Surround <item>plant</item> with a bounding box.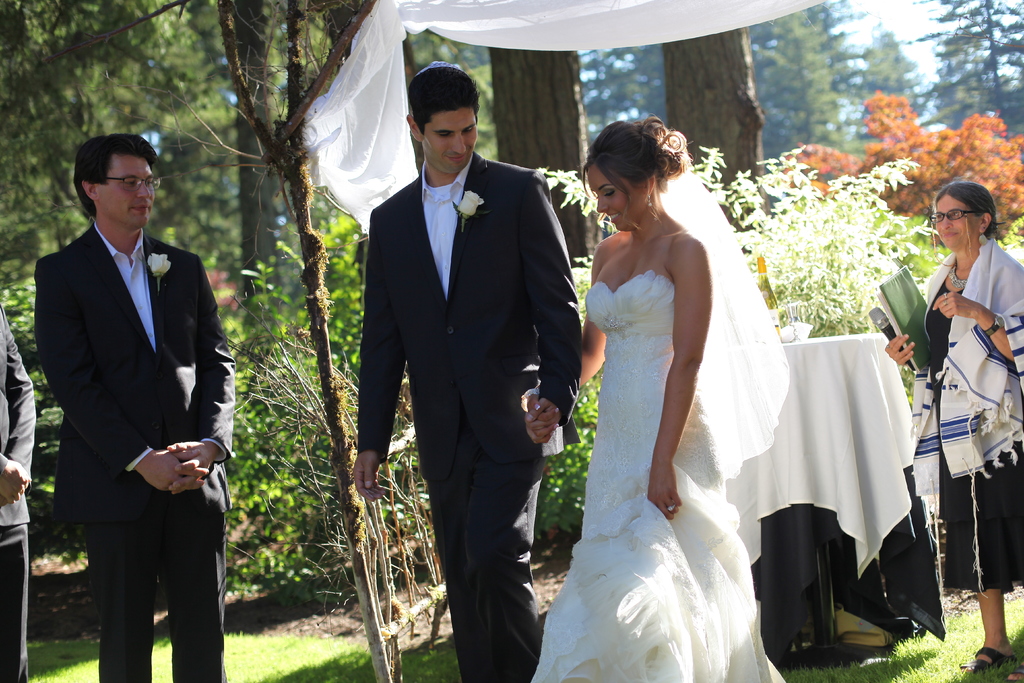
(532,248,631,561).
